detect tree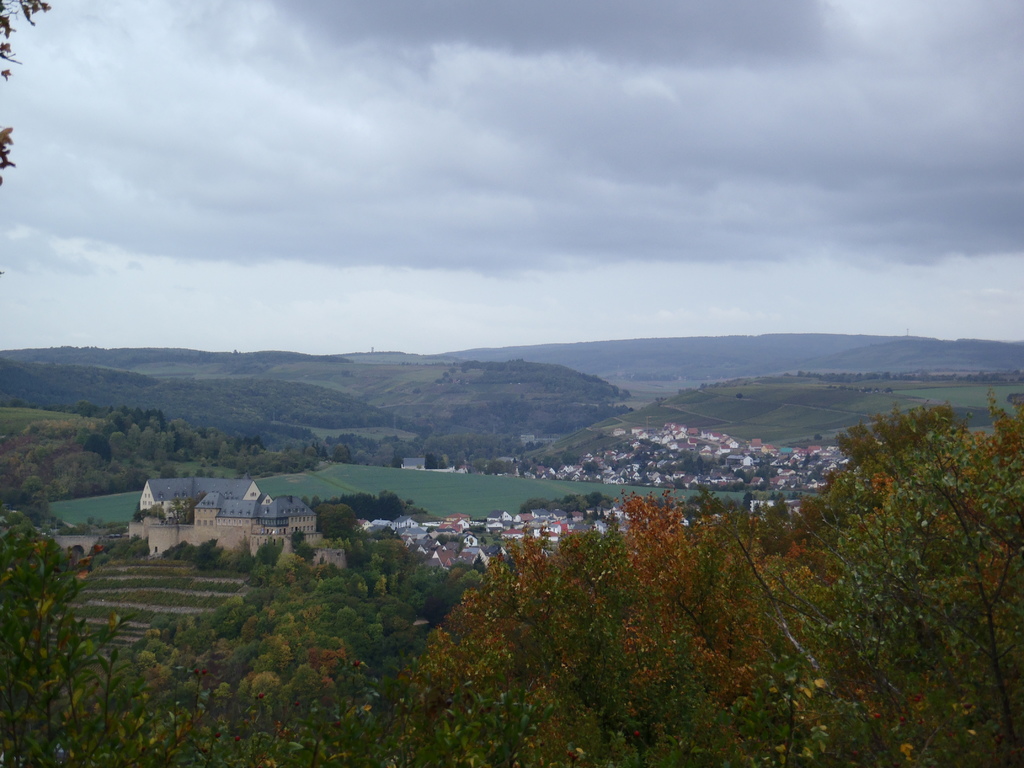
(379,440,400,470)
